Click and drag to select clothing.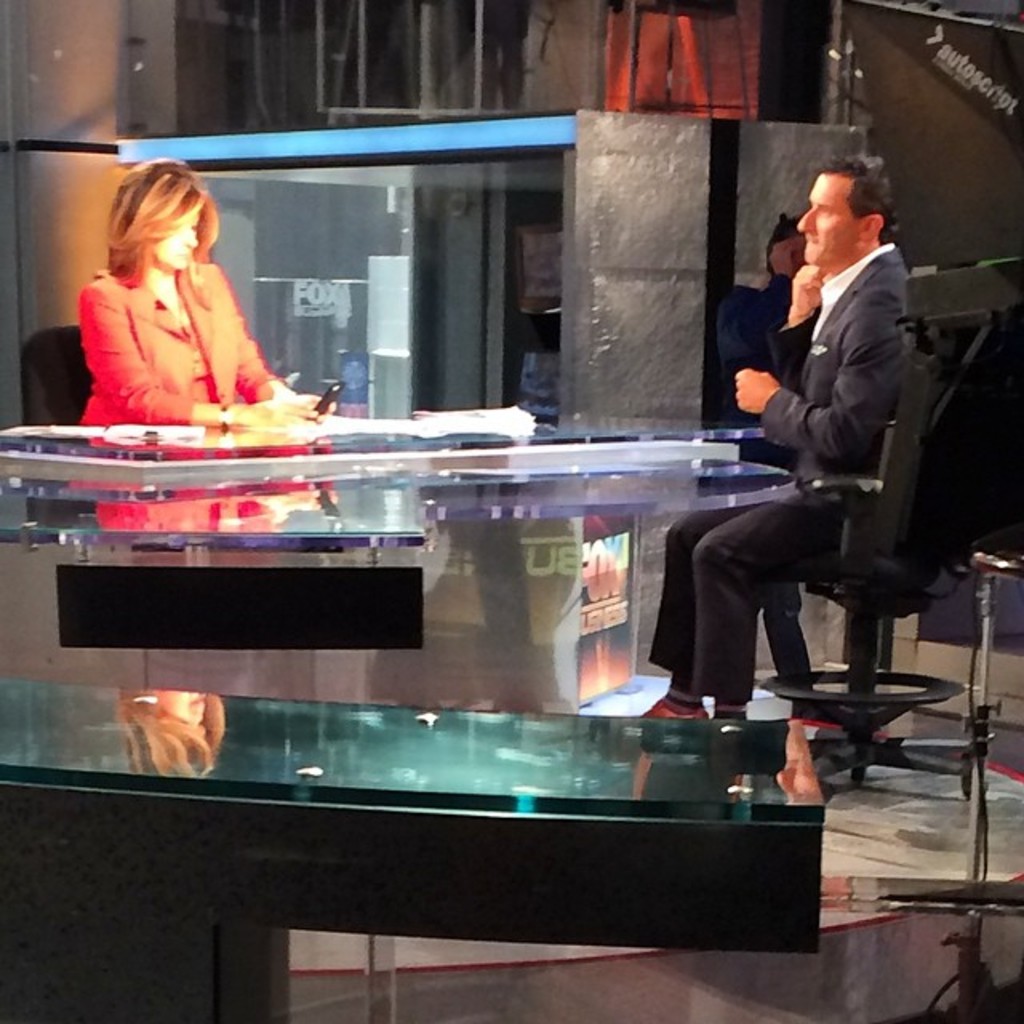
Selection: 690/173/974/720.
